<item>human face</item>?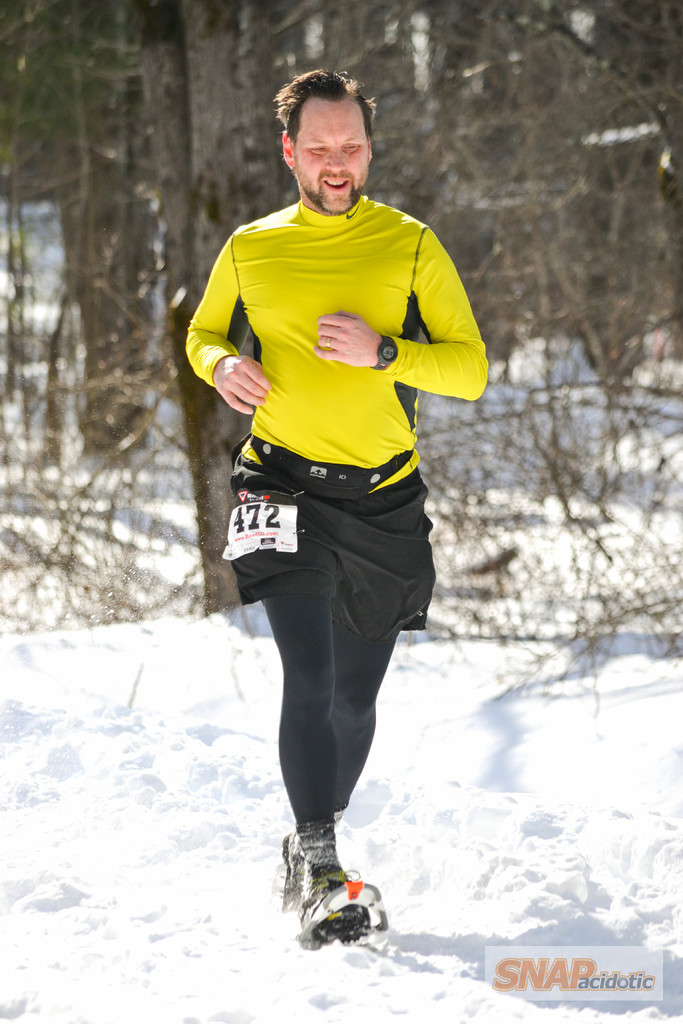
(x1=296, y1=97, x2=366, y2=218)
